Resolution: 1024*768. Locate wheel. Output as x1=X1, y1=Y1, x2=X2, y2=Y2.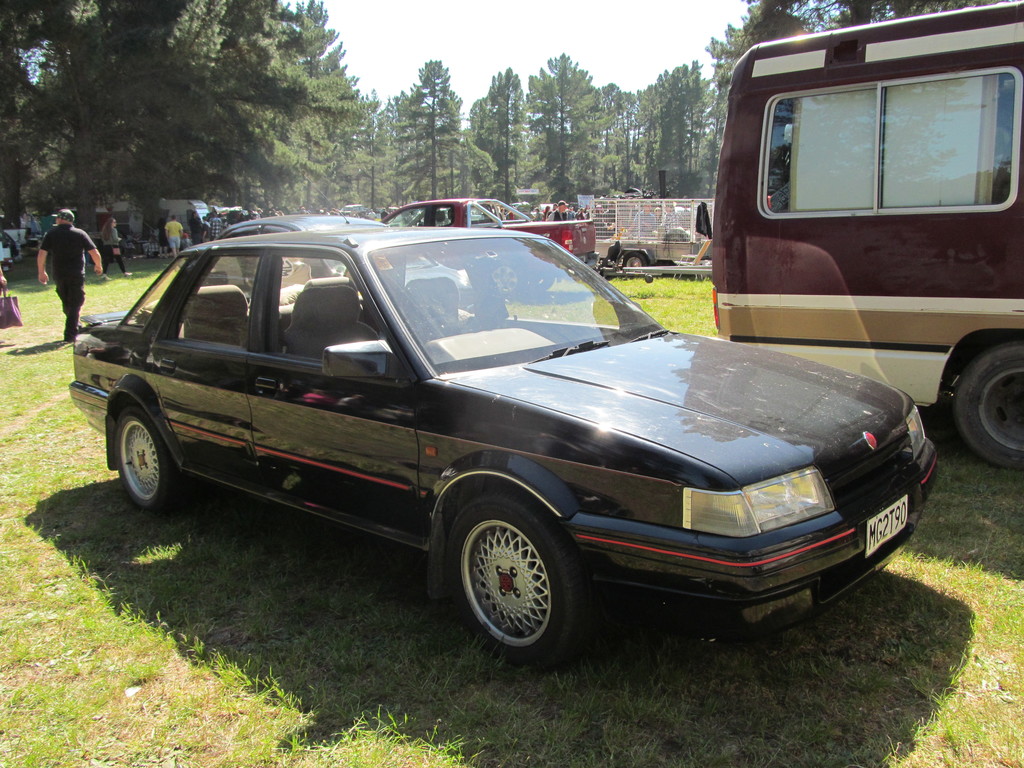
x1=490, y1=263, x2=526, y2=289.
